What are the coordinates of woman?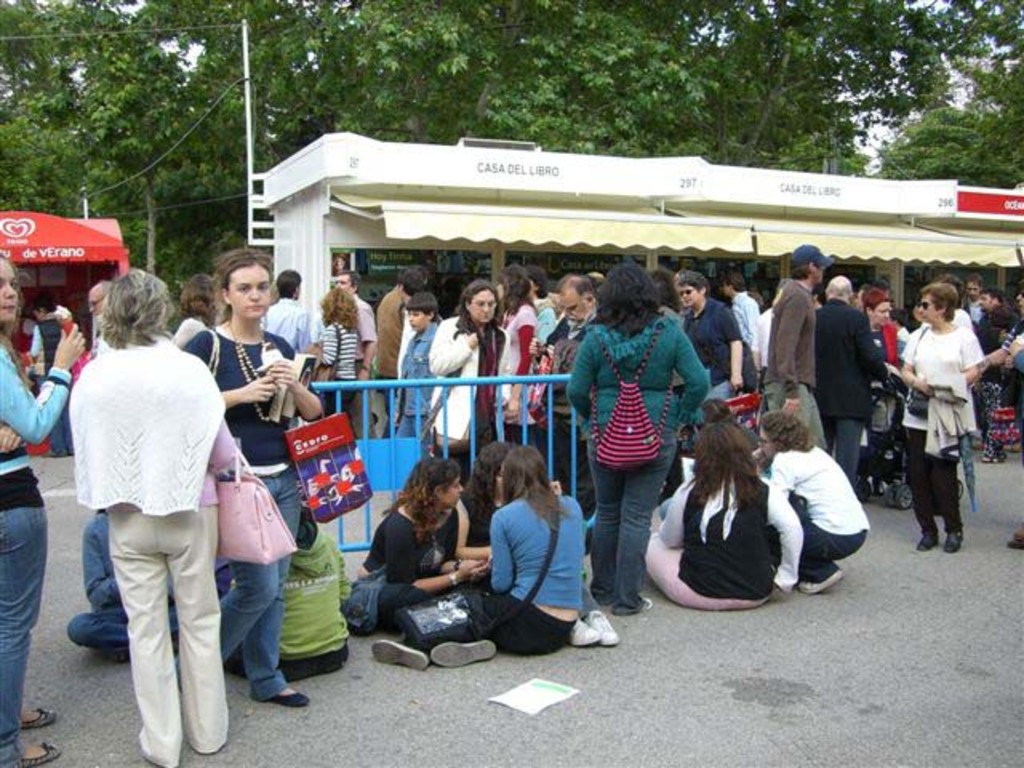
box=[906, 275, 971, 549].
